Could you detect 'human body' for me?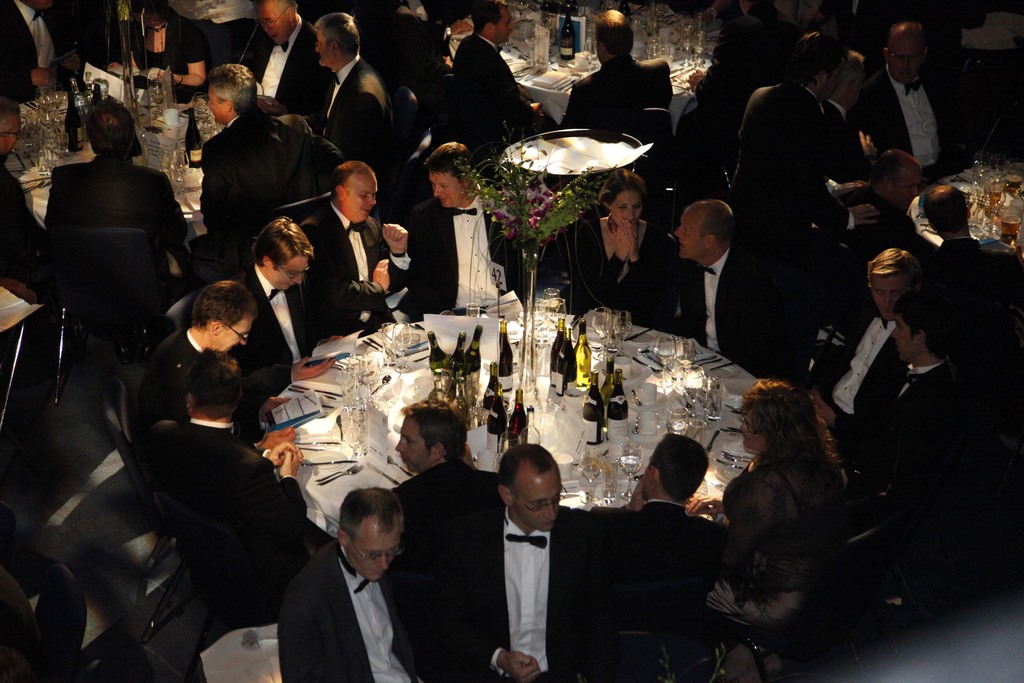
Detection result: box(238, 217, 340, 396).
